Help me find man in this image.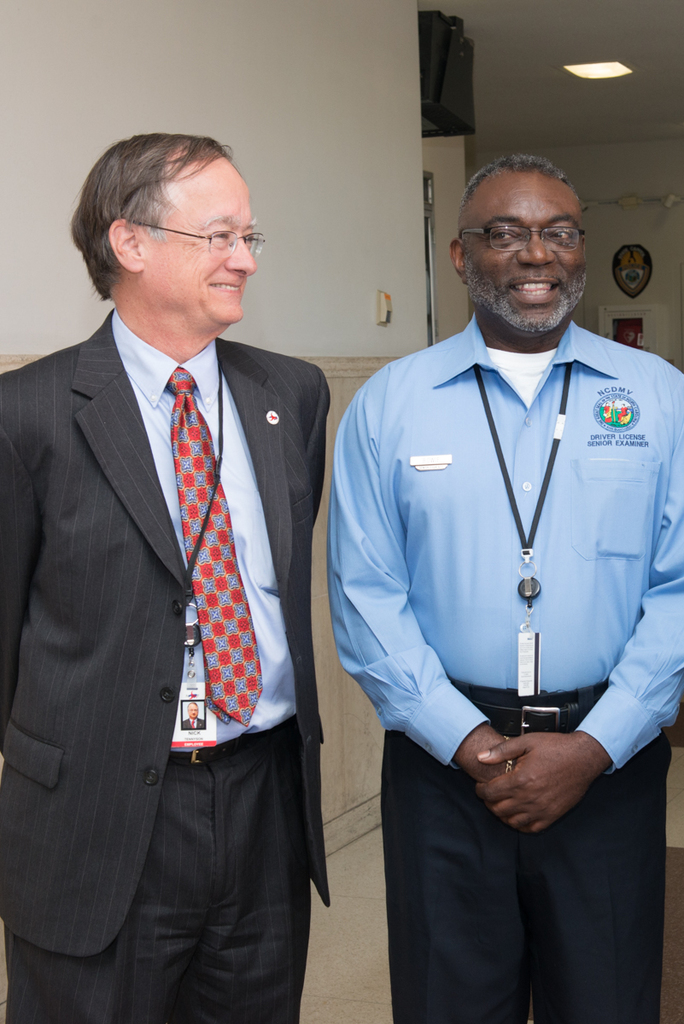
Found it: rect(330, 148, 683, 1023).
